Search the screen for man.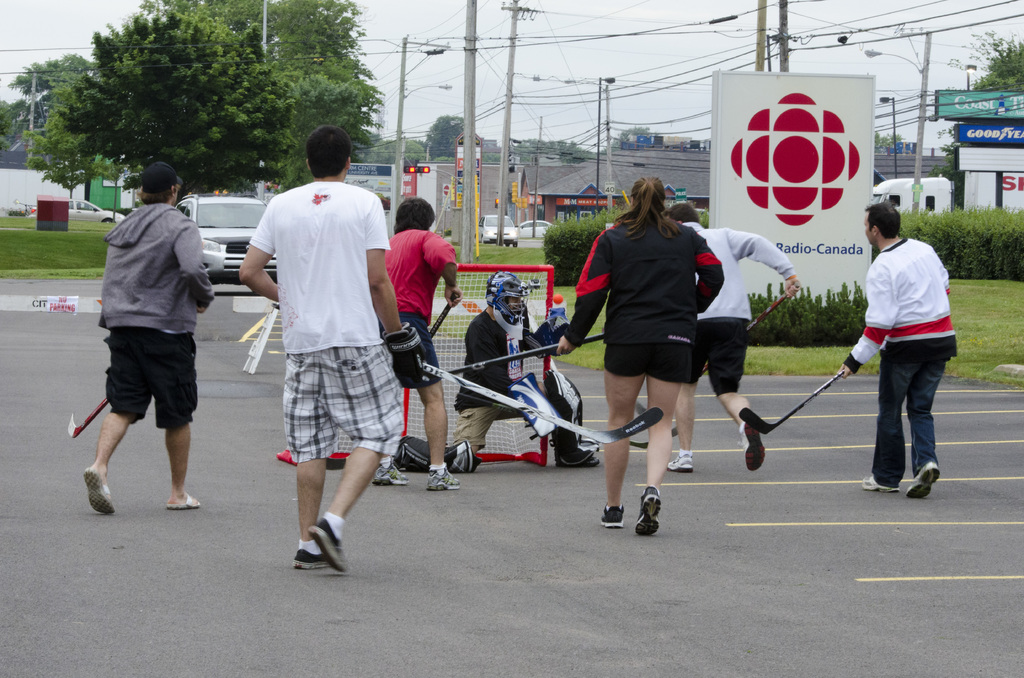
Found at box=[240, 138, 398, 576].
